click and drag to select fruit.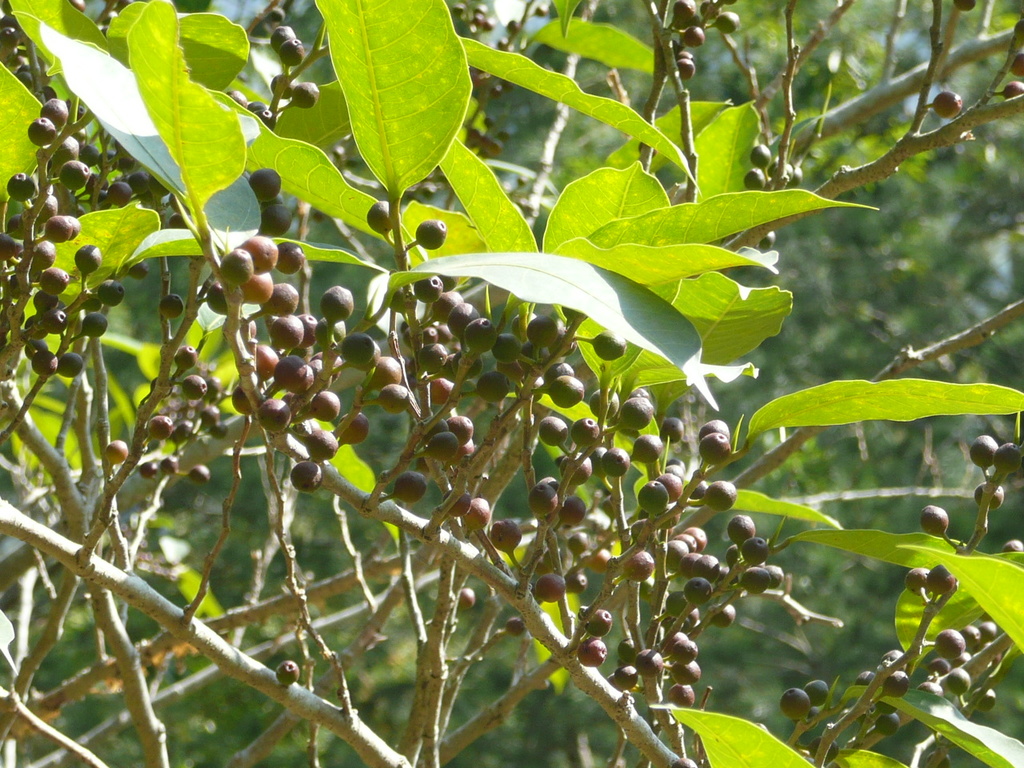
Selection: box=[992, 444, 1022, 474].
